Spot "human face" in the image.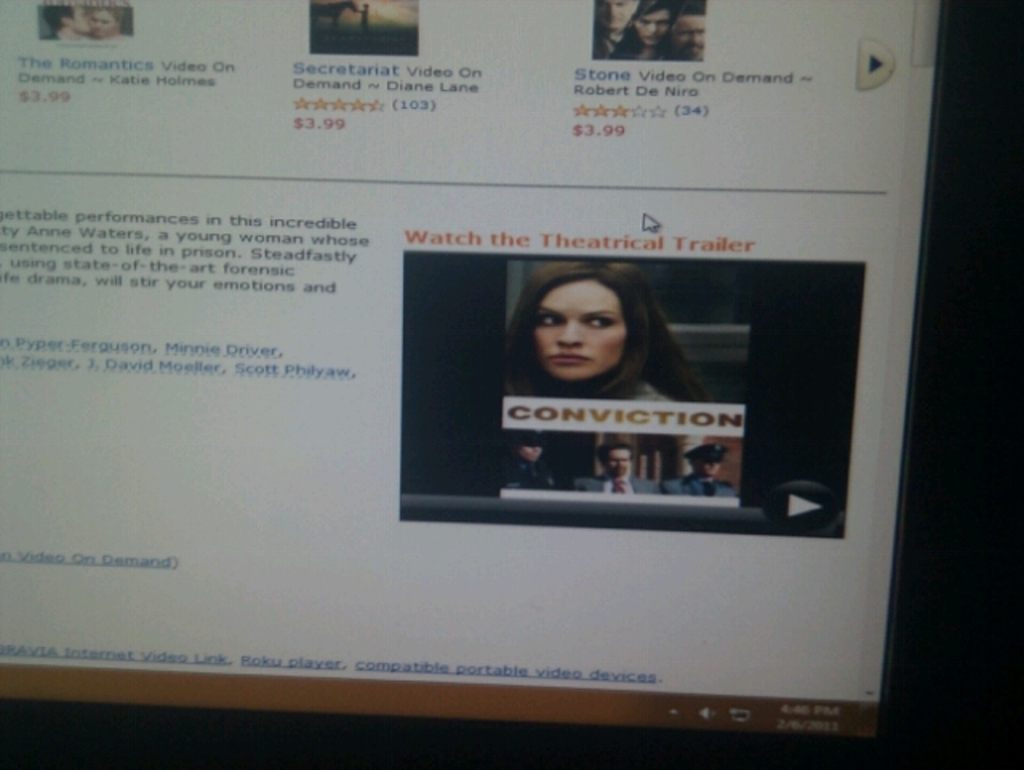
"human face" found at <bbox>88, 0, 120, 35</bbox>.
